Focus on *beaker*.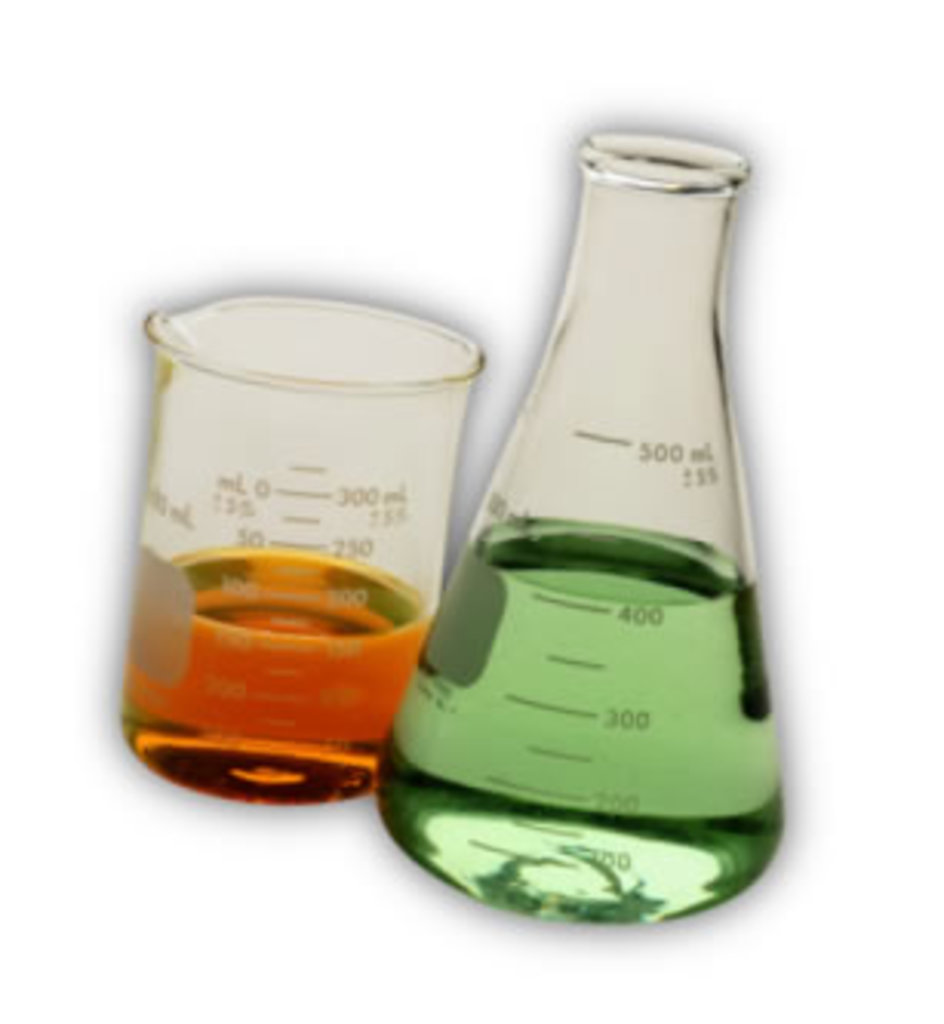
Focused at BBox(375, 135, 787, 926).
